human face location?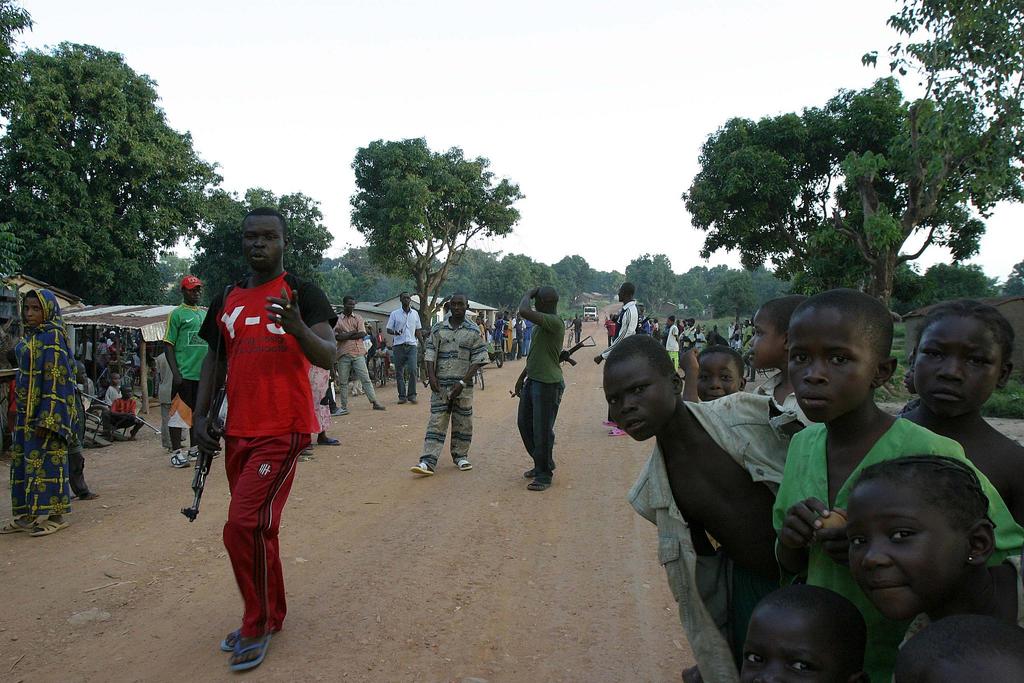
pyautogui.locateOnScreen(915, 311, 994, 415)
